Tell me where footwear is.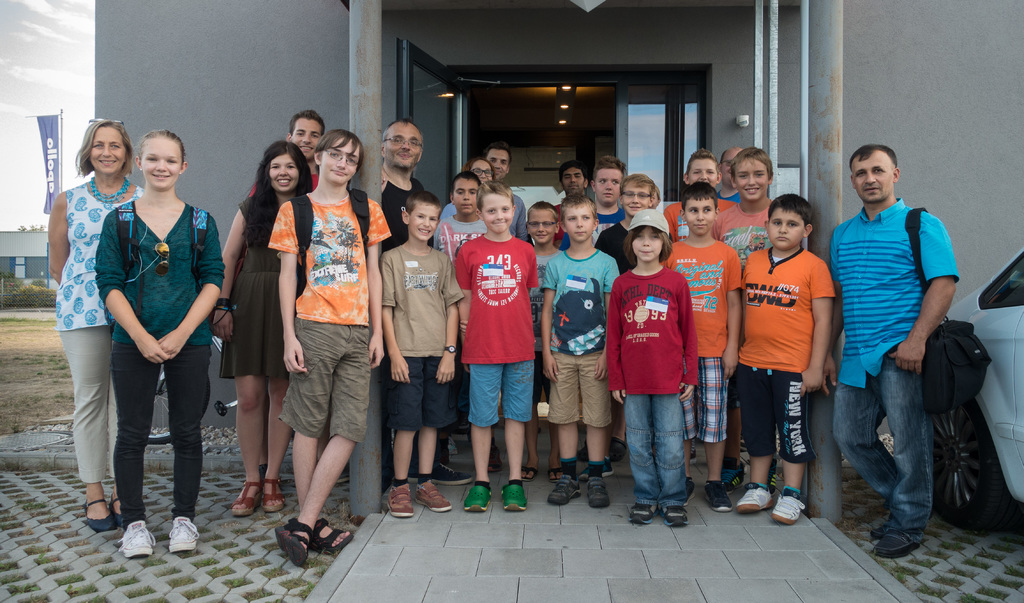
footwear is at select_region(382, 478, 416, 519).
